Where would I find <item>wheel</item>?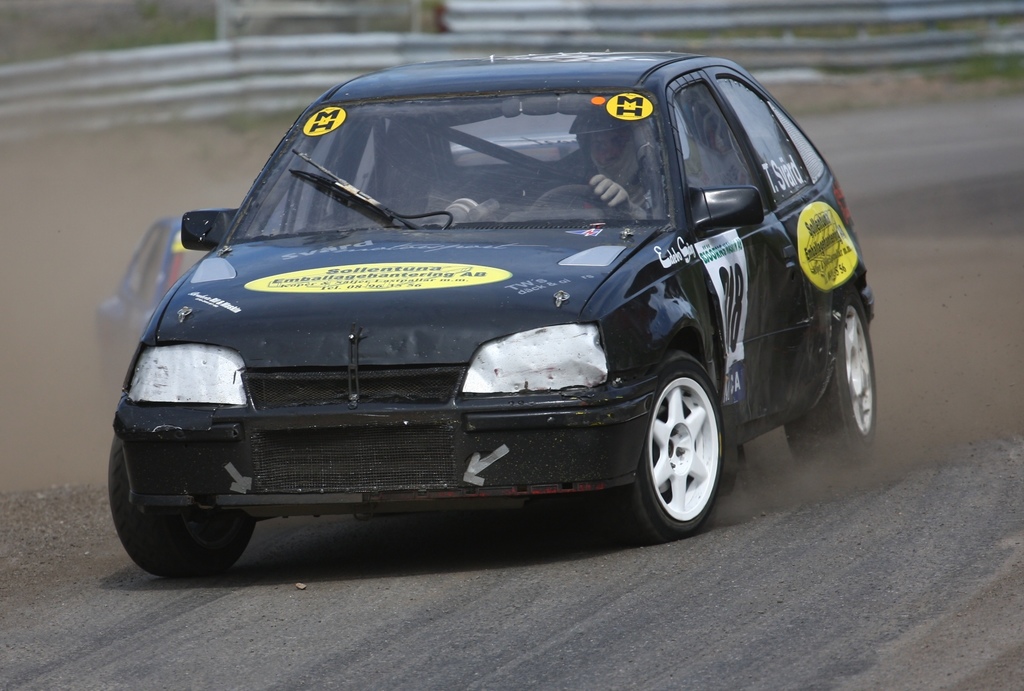
At {"x1": 531, "y1": 183, "x2": 633, "y2": 220}.
